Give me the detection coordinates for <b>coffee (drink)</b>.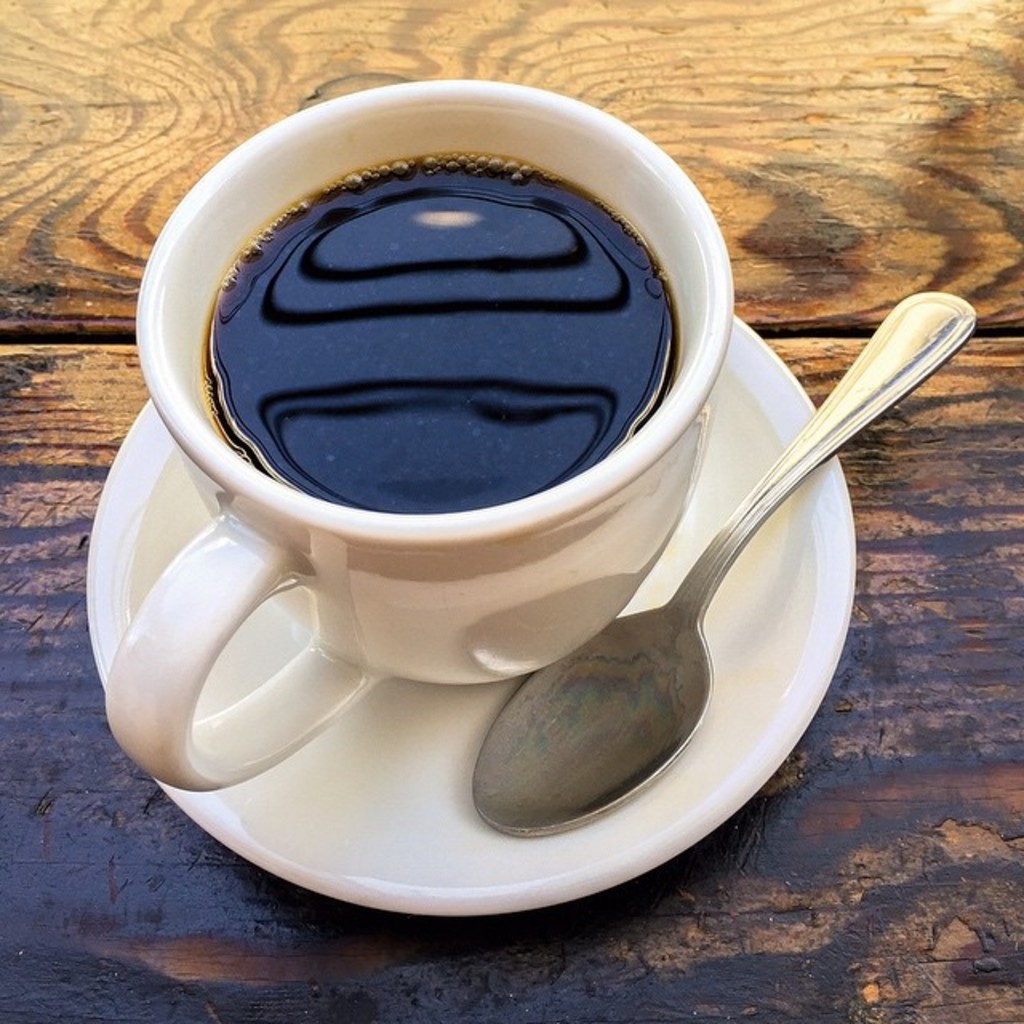
bbox=(197, 158, 678, 515).
